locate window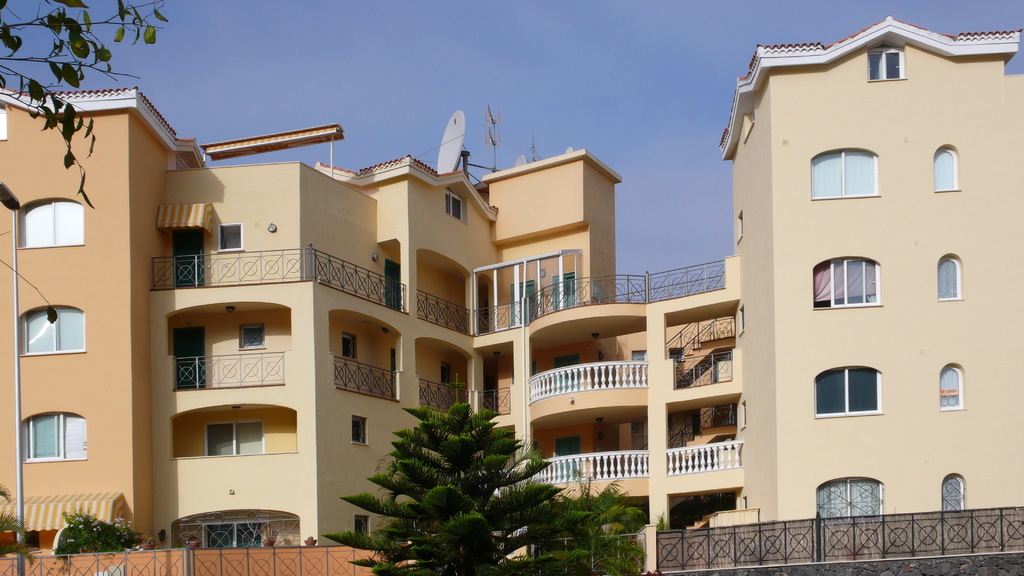
bbox(196, 413, 264, 459)
